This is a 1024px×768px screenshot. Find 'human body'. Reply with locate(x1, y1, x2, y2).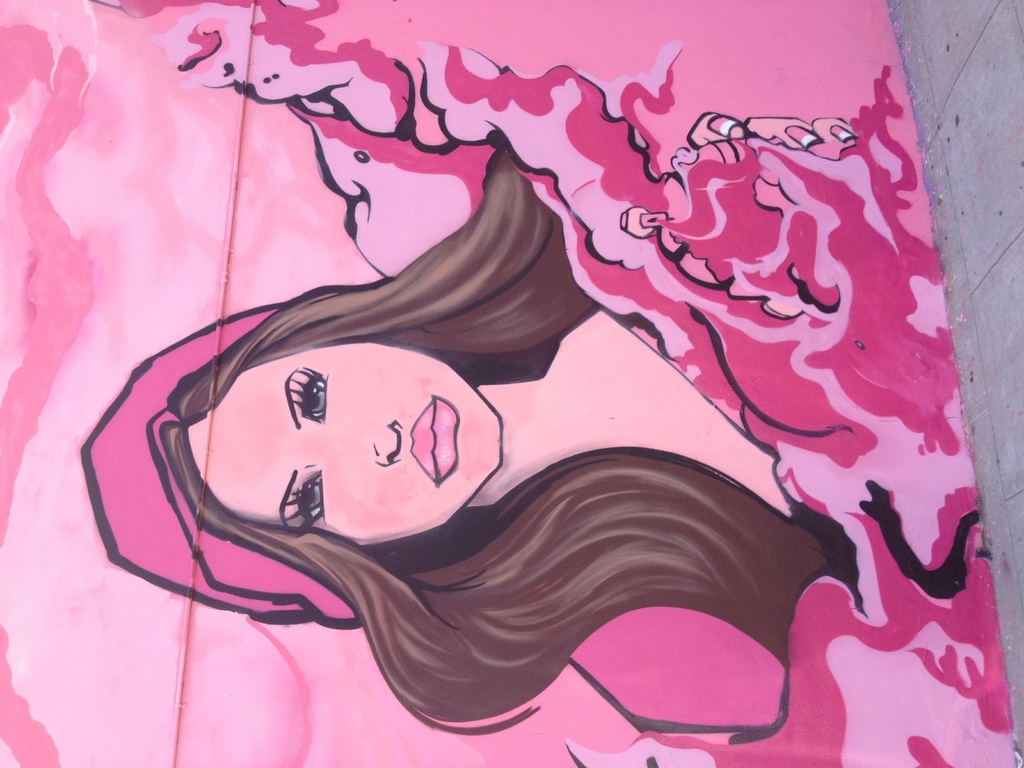
locate(129, 97, 954, 741).
